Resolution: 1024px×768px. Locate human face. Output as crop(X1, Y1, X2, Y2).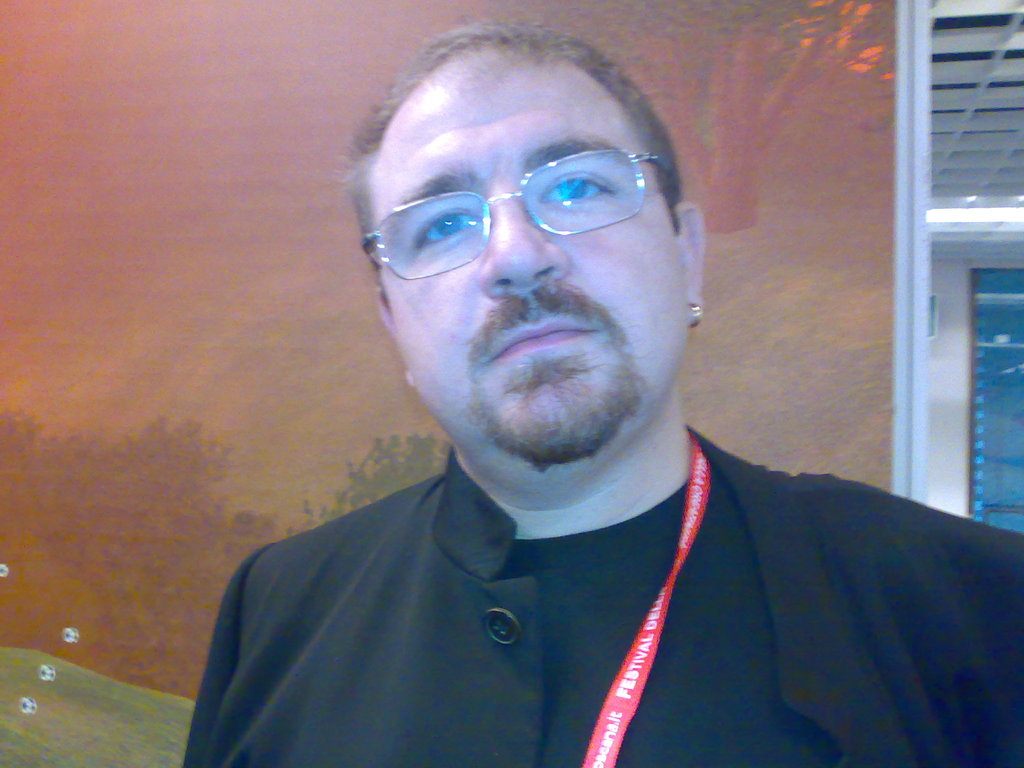
crop(388, 69, 680, 468).
